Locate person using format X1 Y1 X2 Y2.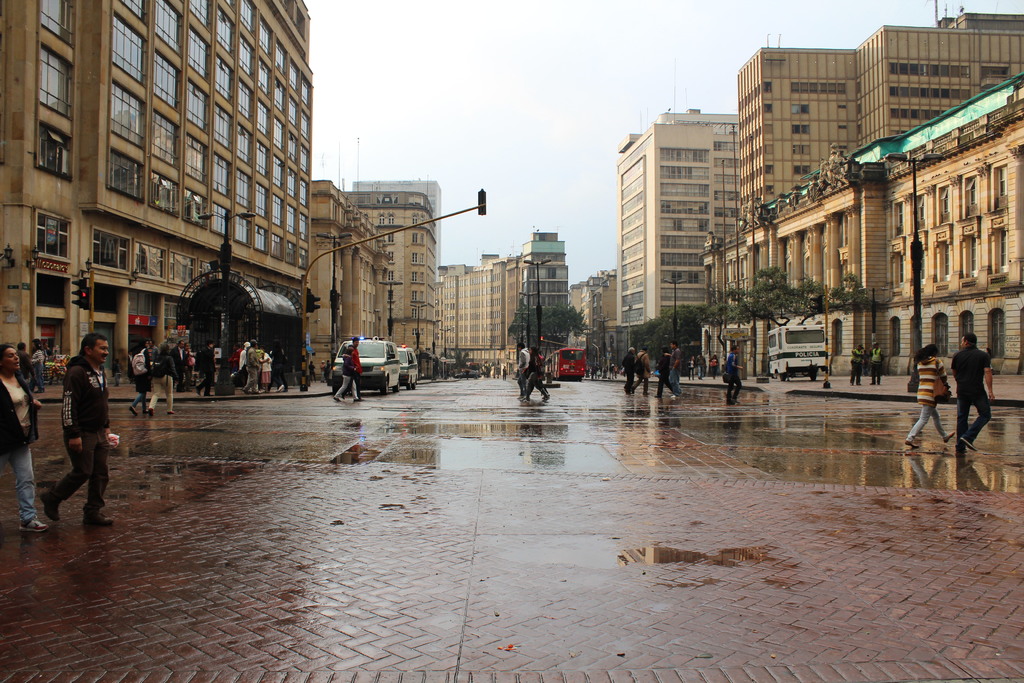
849 344 868 388.
